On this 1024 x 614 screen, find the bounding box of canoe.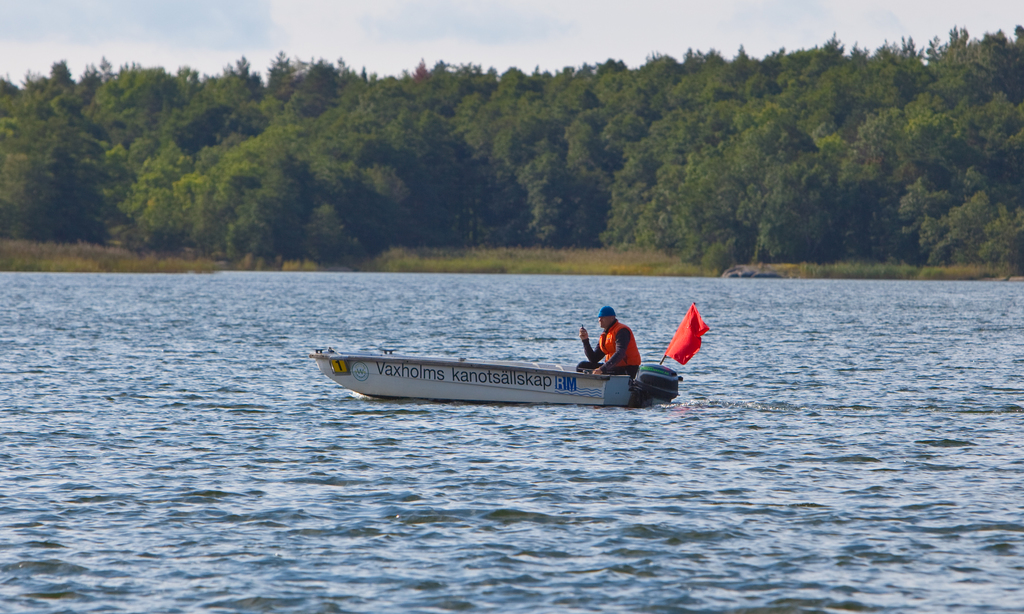
Bounding box: rect(305, 347, 630, 394).
